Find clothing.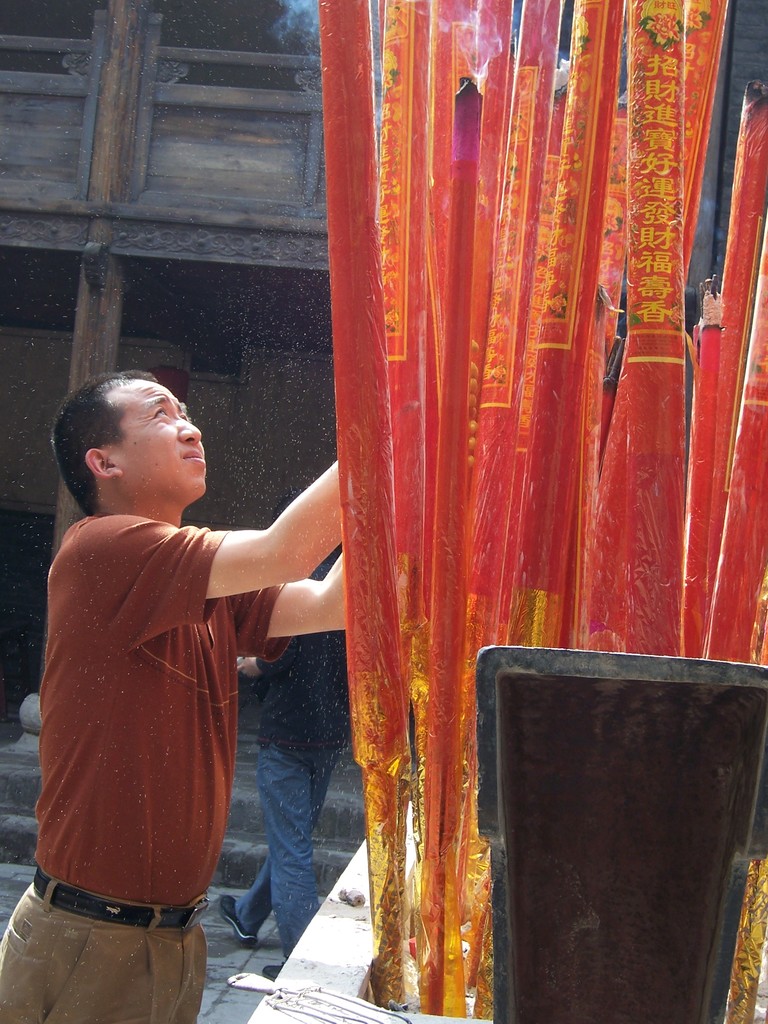
Rect(32, 458, 319, 963).
